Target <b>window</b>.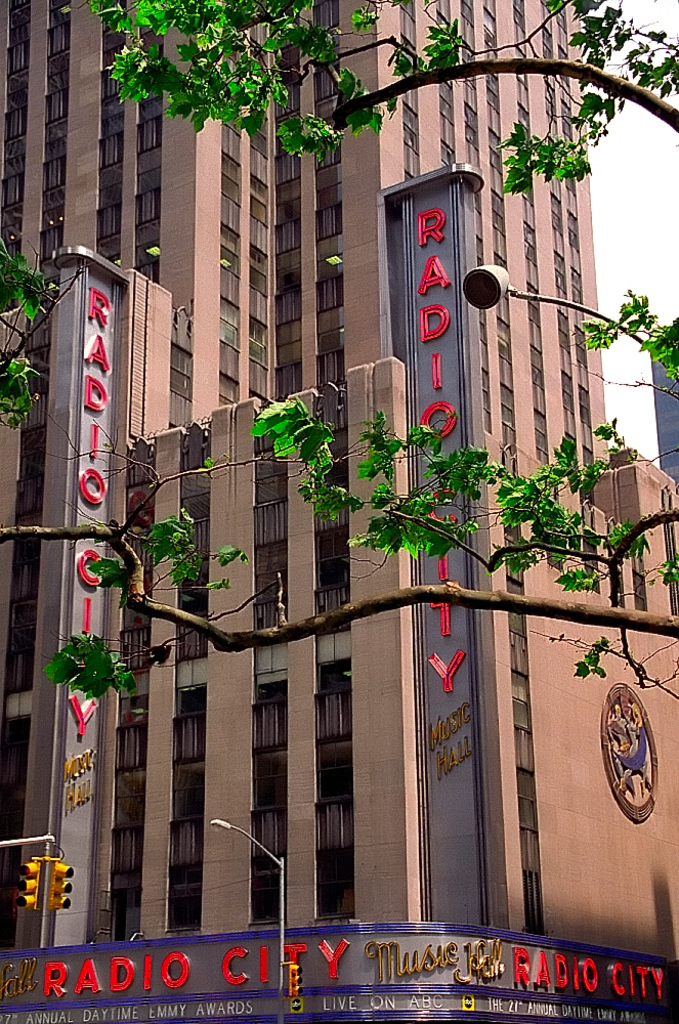
Target region: Rect(319, 692, 348, 743).
